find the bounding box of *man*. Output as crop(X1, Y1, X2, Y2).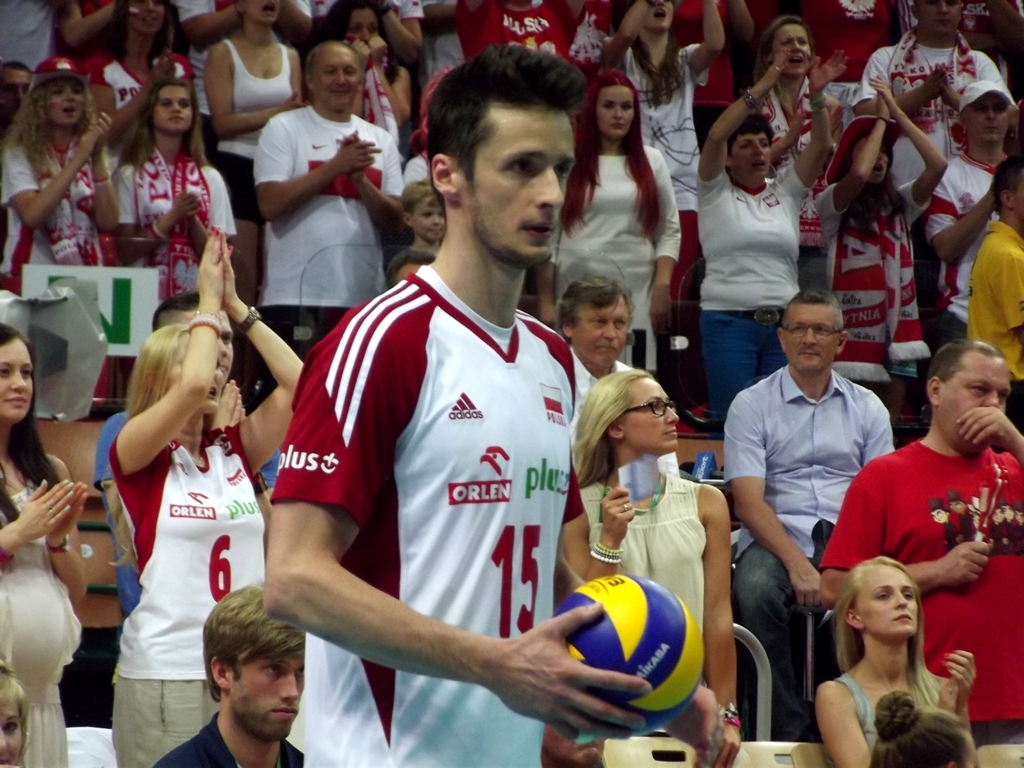
crop(552, 271, 640, 443).
